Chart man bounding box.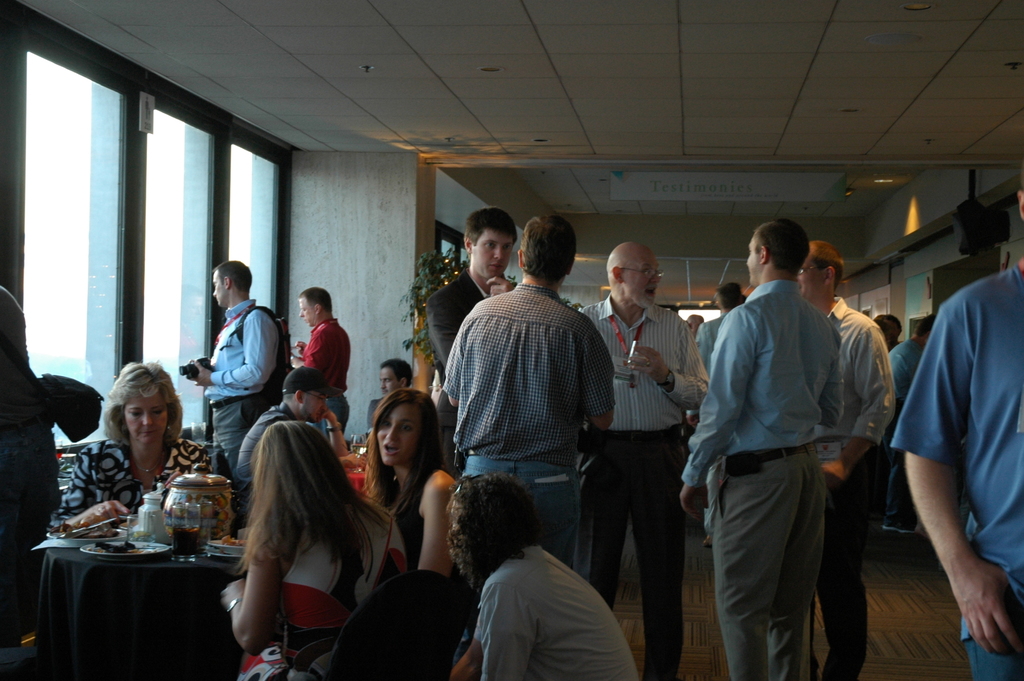
Charted: 449,214,612,564.
